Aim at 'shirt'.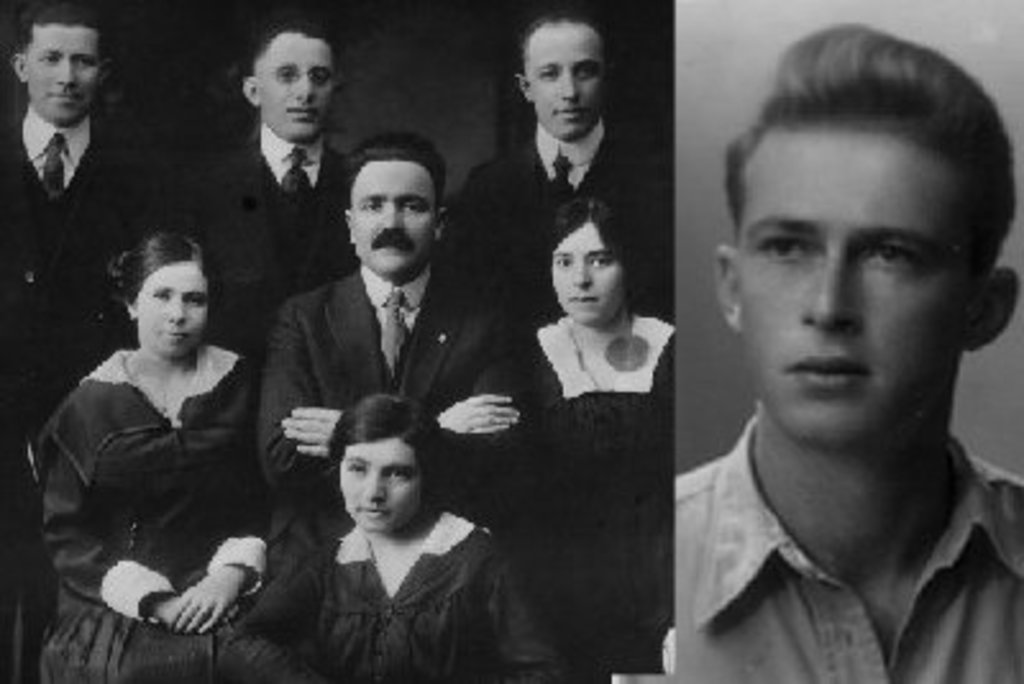
Aimed at (671,407,1019,679).
